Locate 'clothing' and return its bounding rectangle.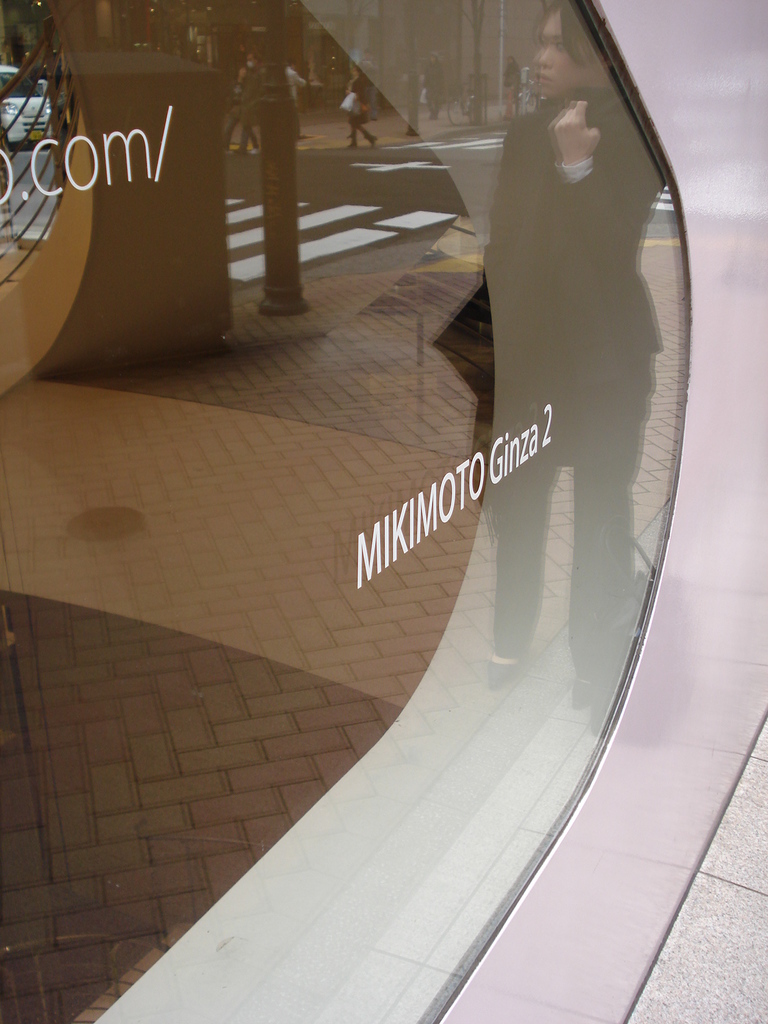
234/61/258/157.
